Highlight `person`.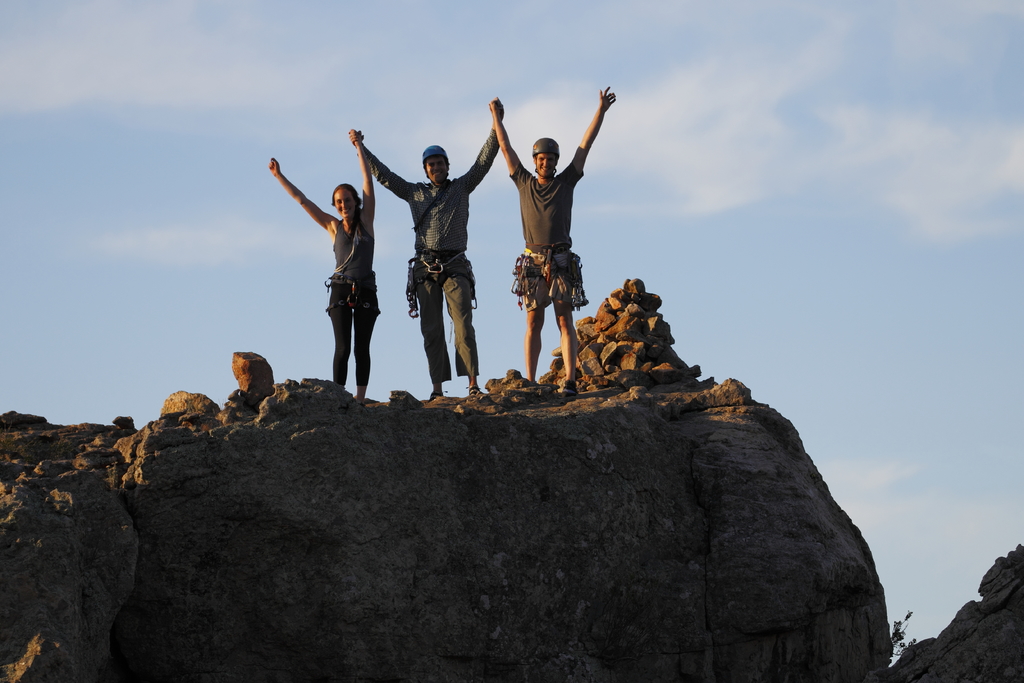
Highlighted region: 483/79/619/395.
